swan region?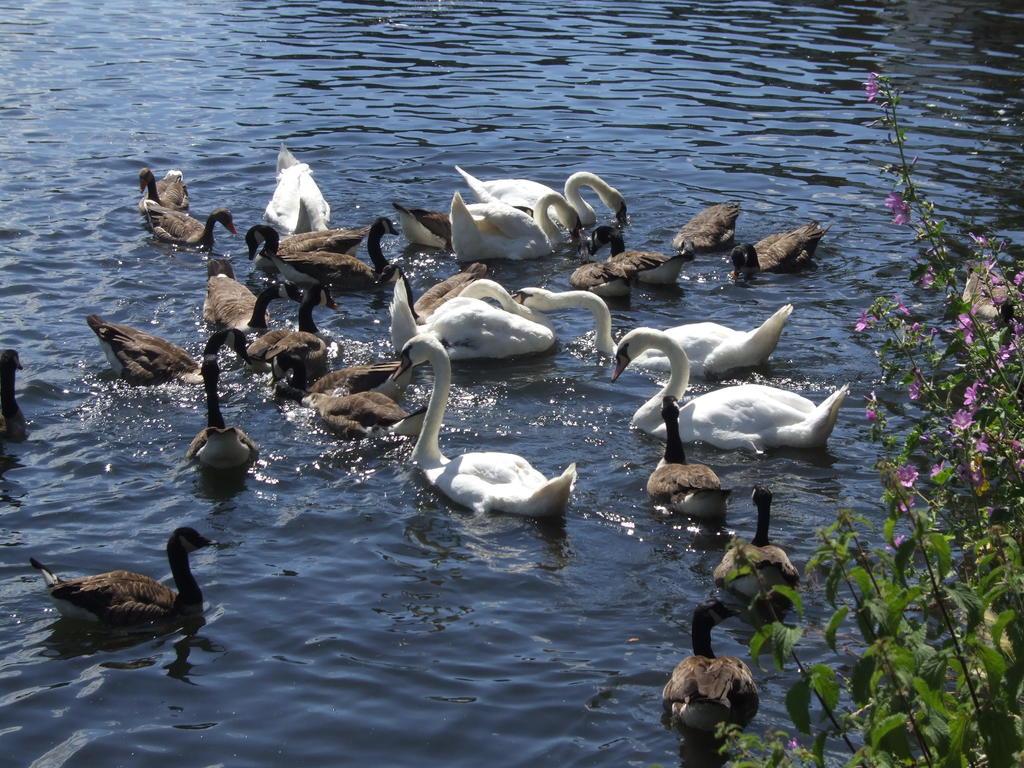
bbox(447, 192, 584, 259)
